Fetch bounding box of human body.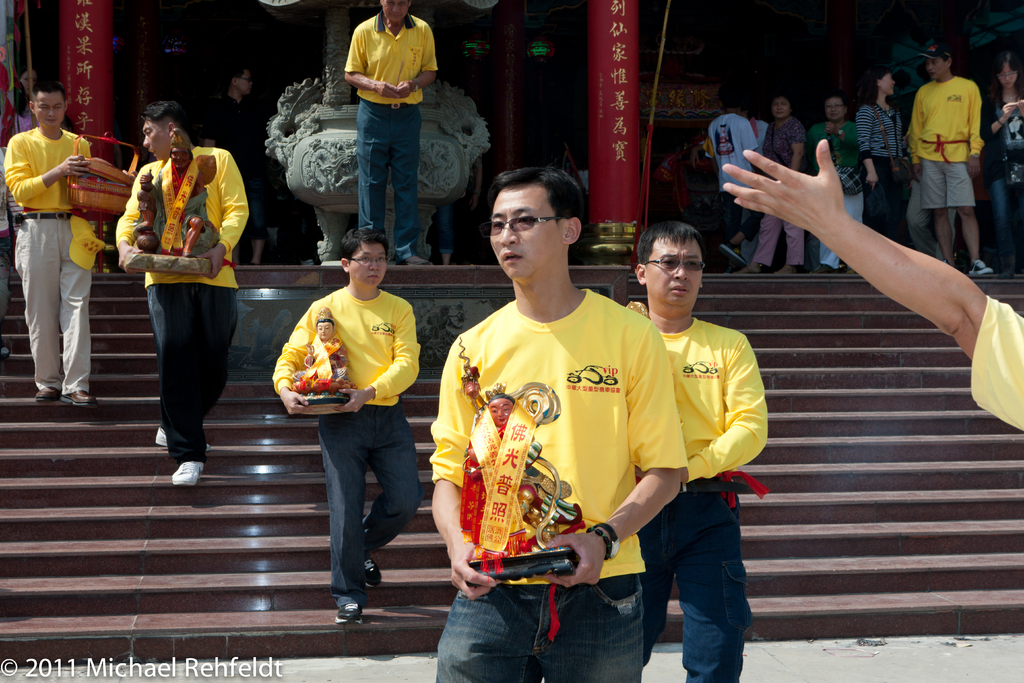
Bbox: l=6, t=127, r=97, b=408.
